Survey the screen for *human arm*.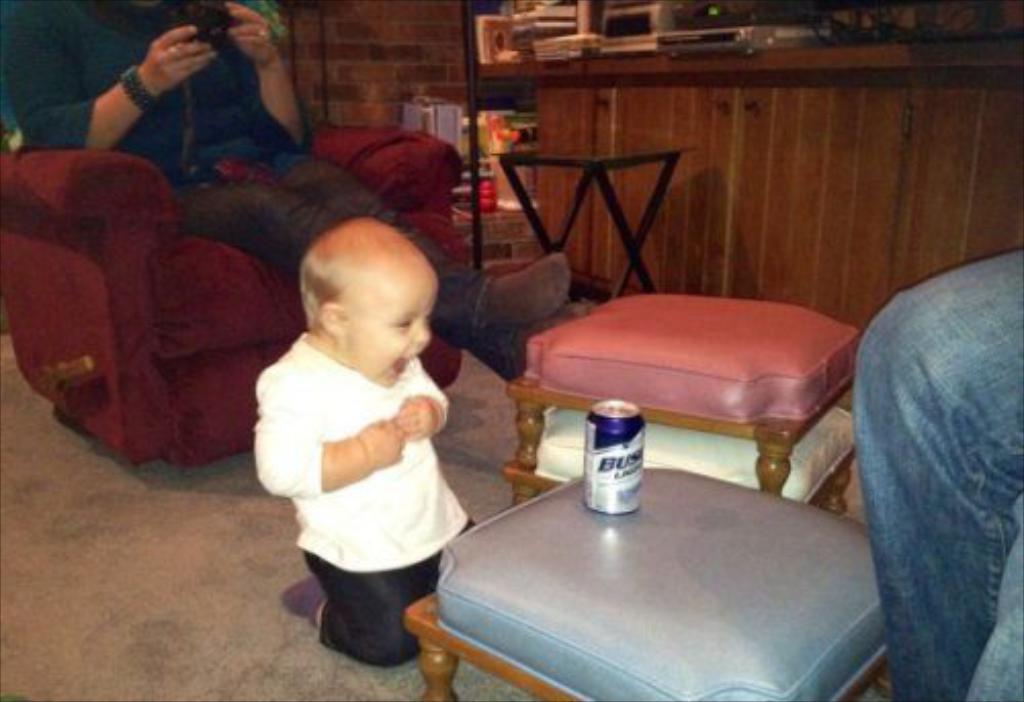
Survey found: 61 14 219 151.
